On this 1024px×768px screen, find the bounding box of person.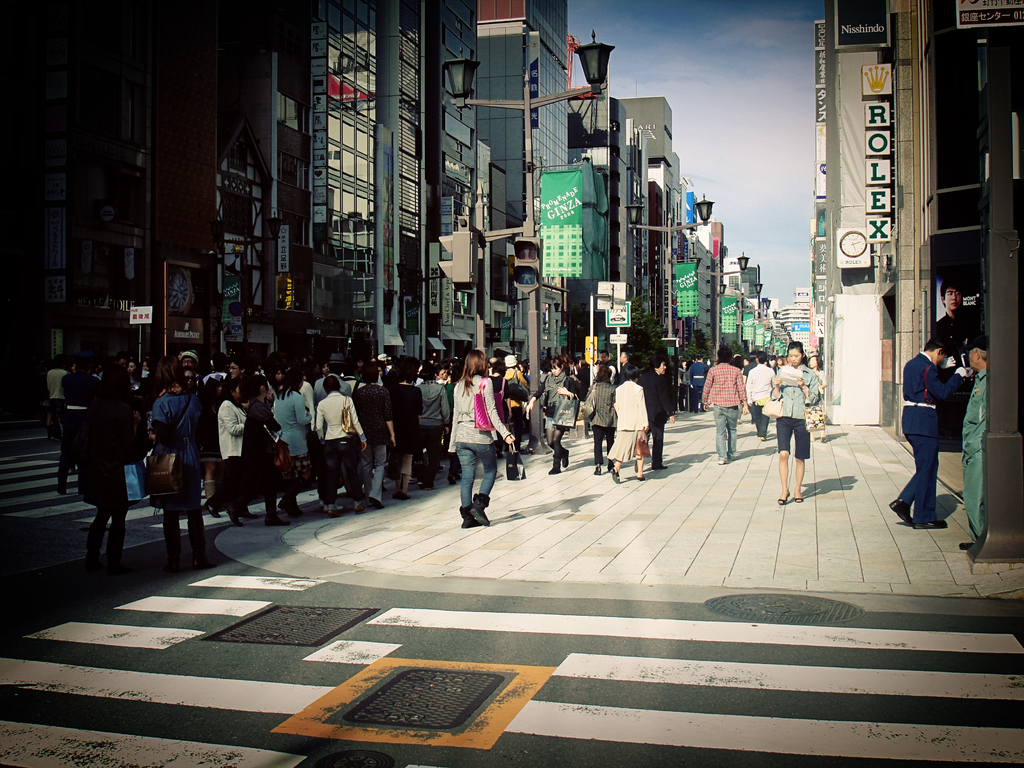
Bounding box: crop(620, 351, 630, 383).
